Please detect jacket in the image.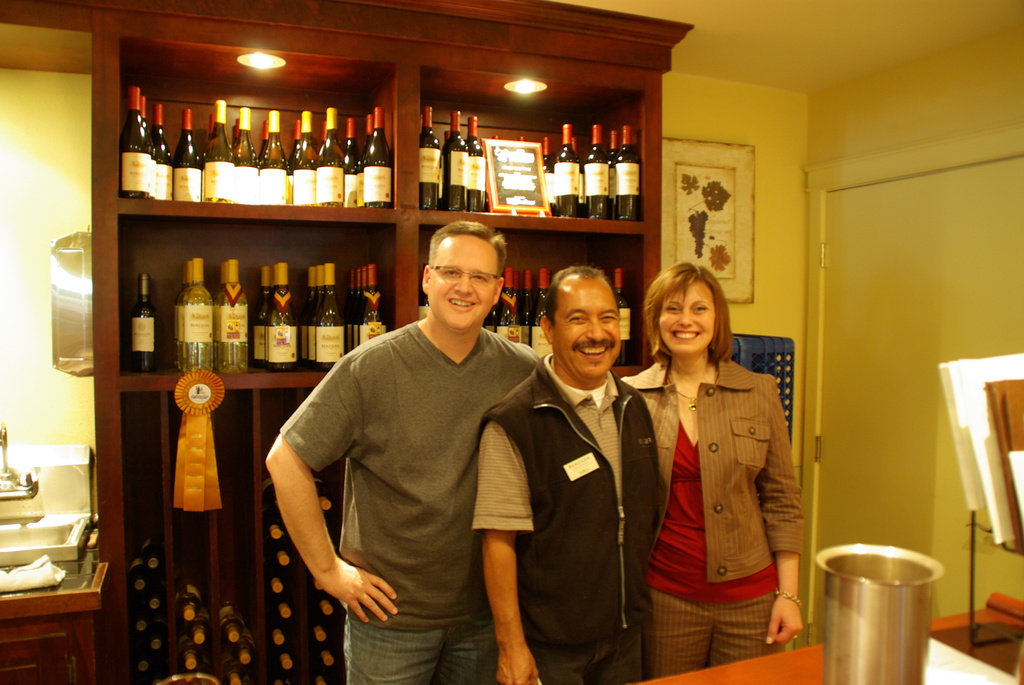
<region>479, 352, 665, 659</region>.
